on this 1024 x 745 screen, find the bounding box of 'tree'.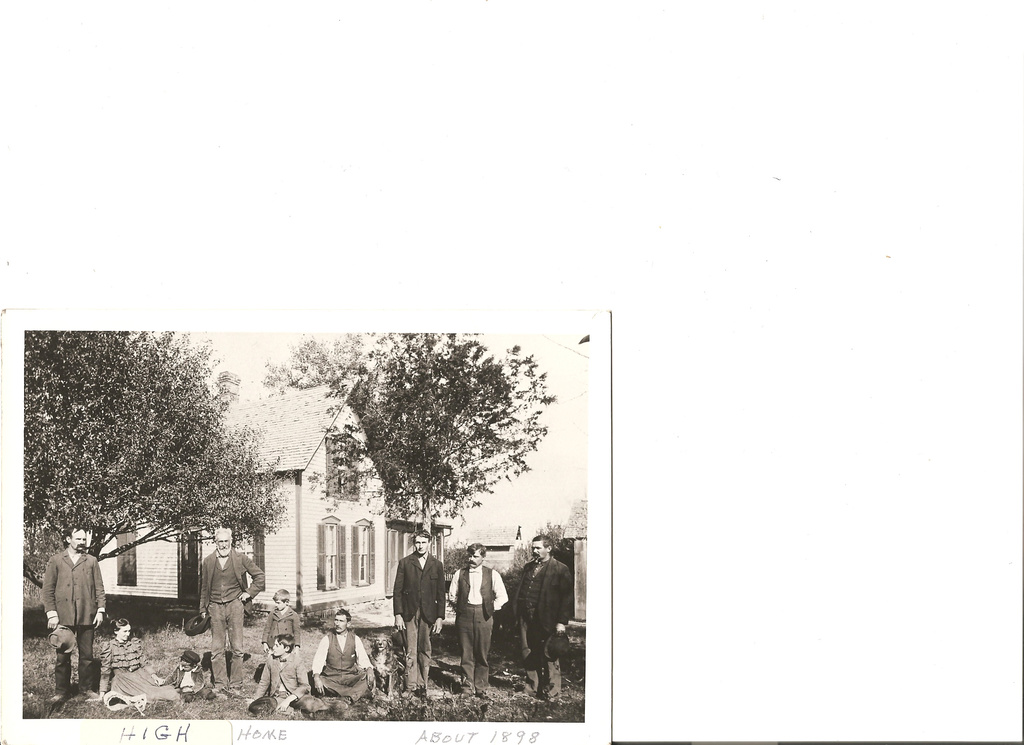
Bounding box: 278:331:555:599.
